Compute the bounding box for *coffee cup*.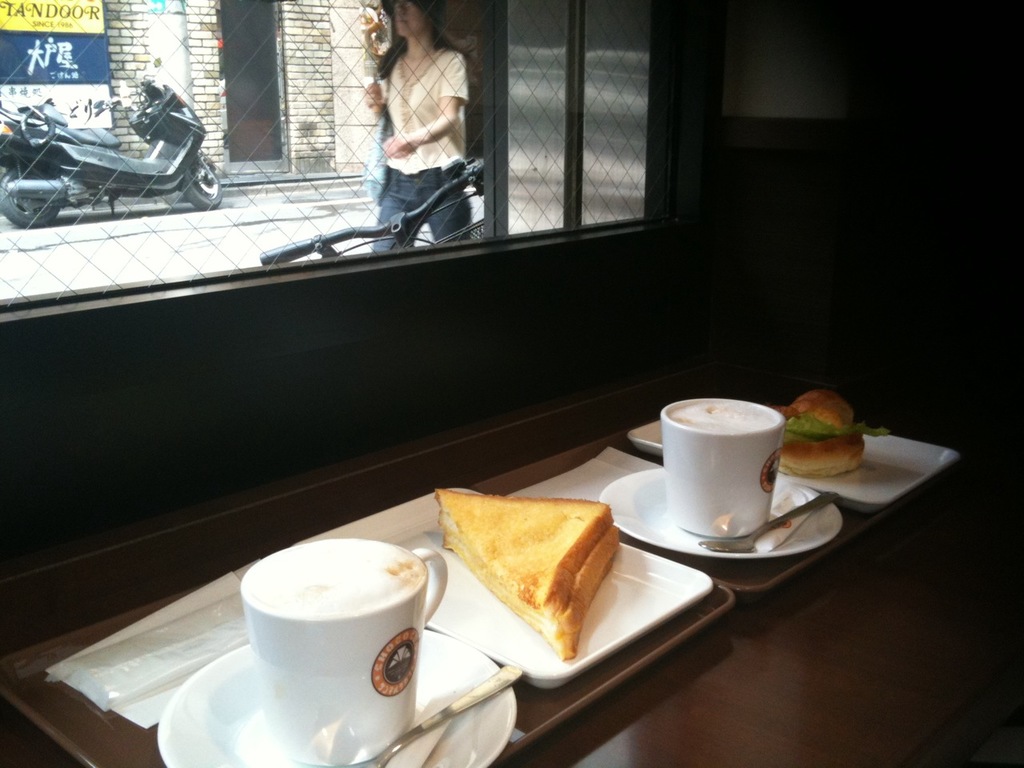
[657, 396, 789, 542].
